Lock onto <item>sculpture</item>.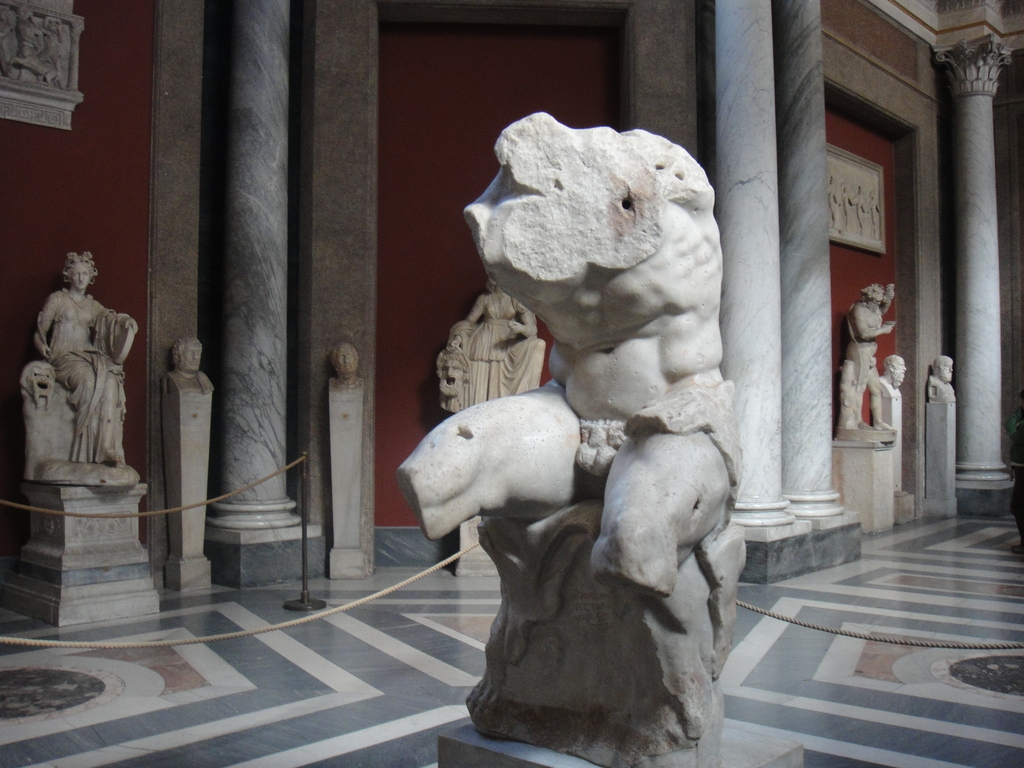
Locked: (x1=168, y1=337, x2=202, y2=375).
